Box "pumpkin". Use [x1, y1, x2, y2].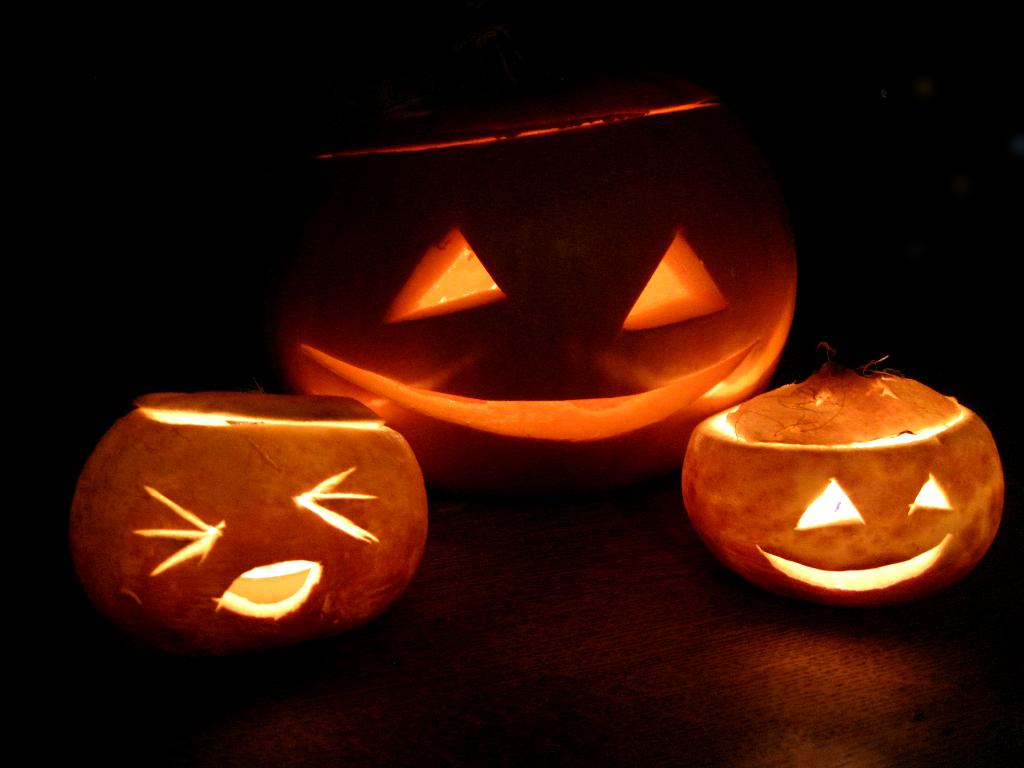
[65, 388, 427, 660].
